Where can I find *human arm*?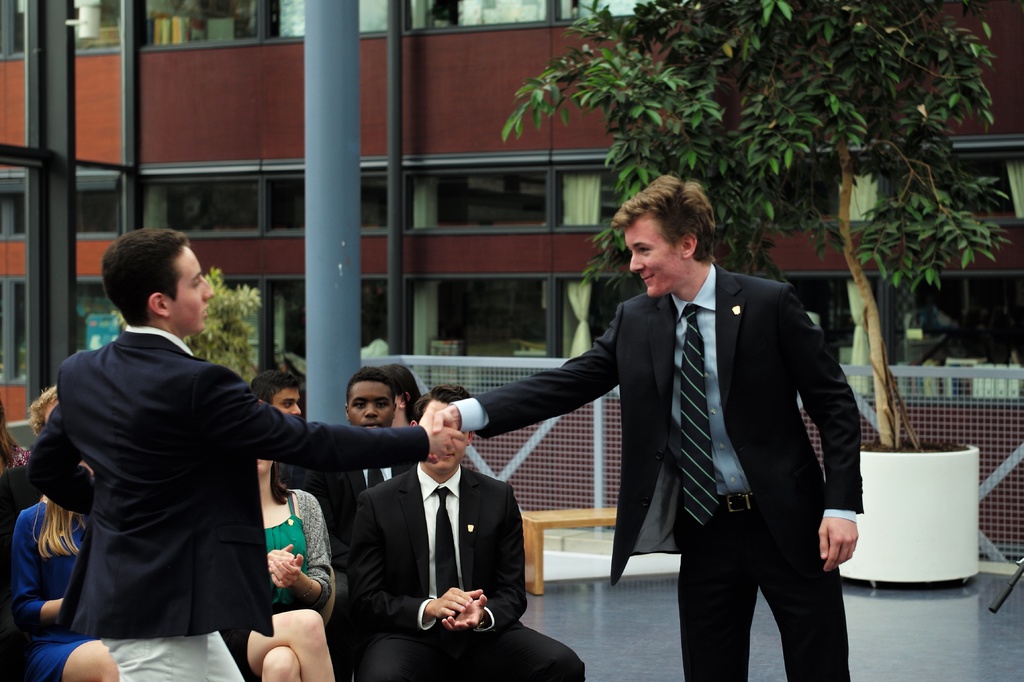
You can find it at region(6, 504, 68, 632).
